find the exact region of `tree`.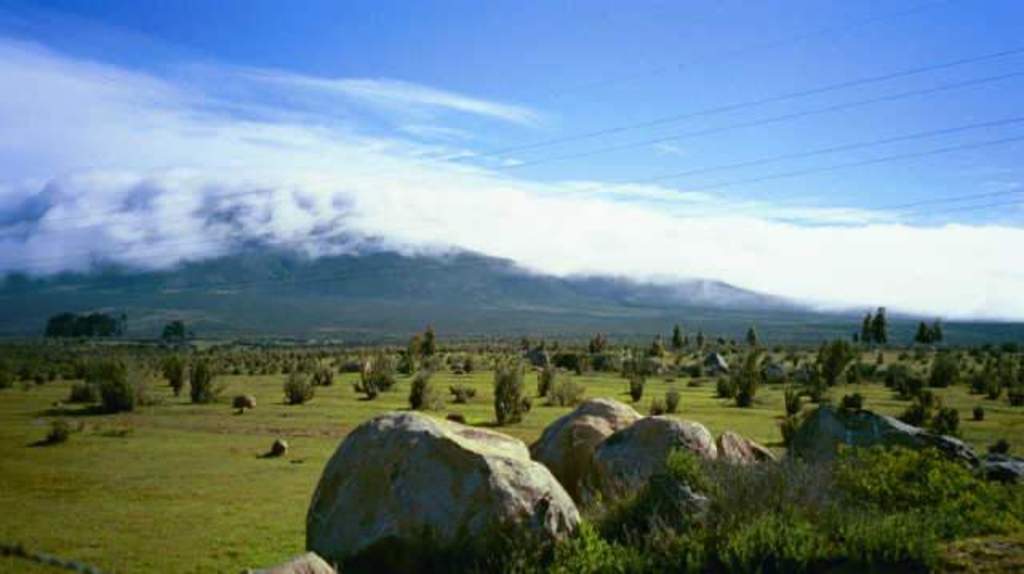
Exact region: (715,360,762,409).
